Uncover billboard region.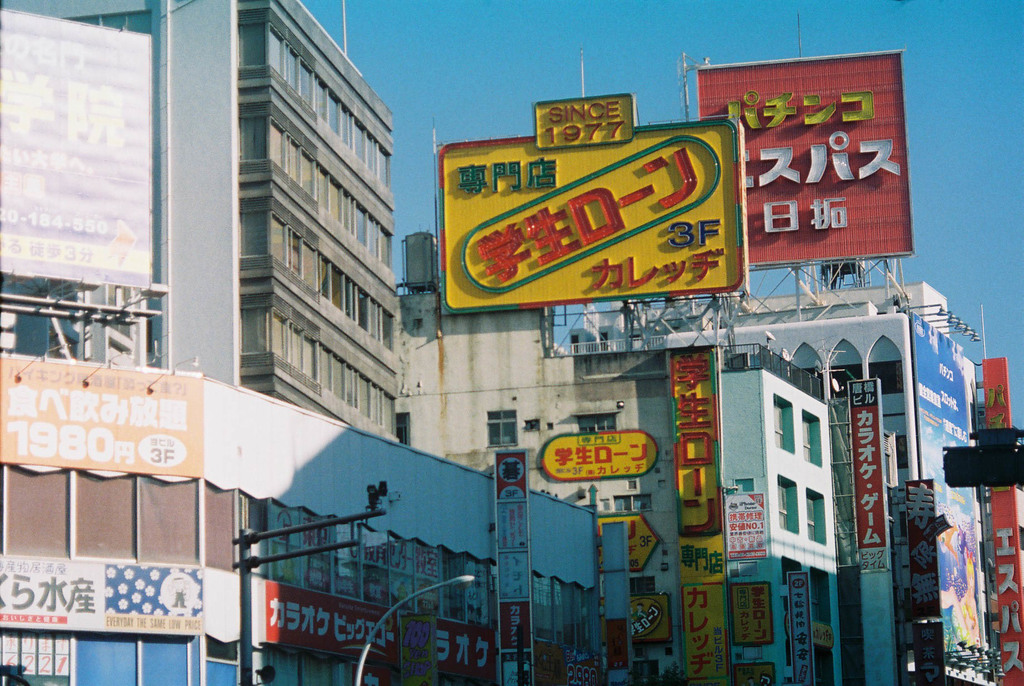
Uncovered: (left=0, top=350, right=205, bottom=468).
